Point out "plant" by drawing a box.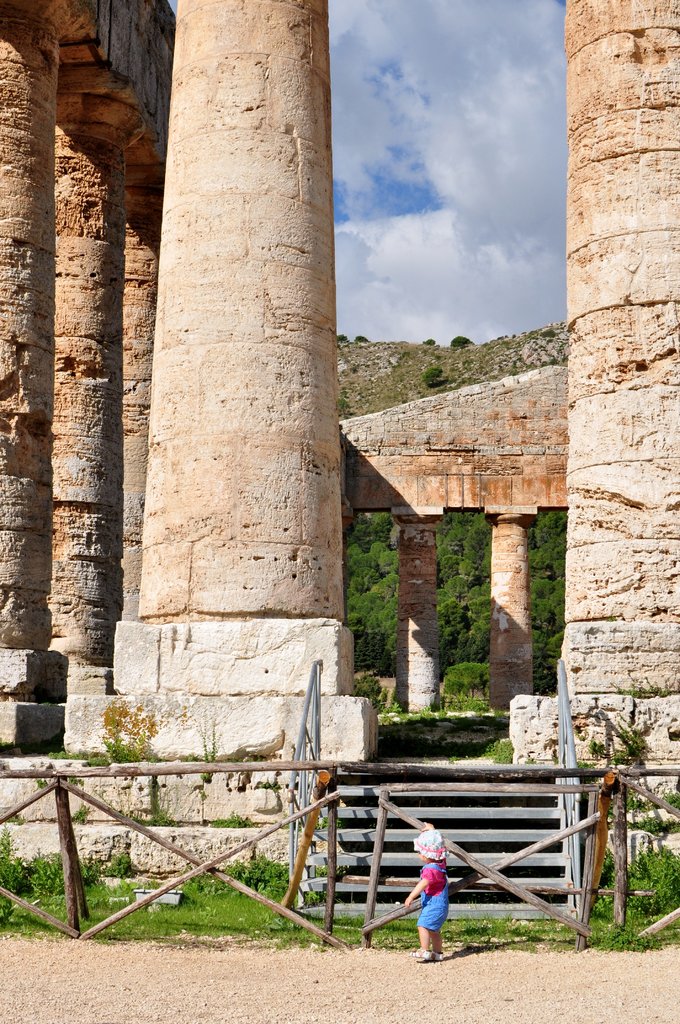
detection(624, 846, 679, 925).
